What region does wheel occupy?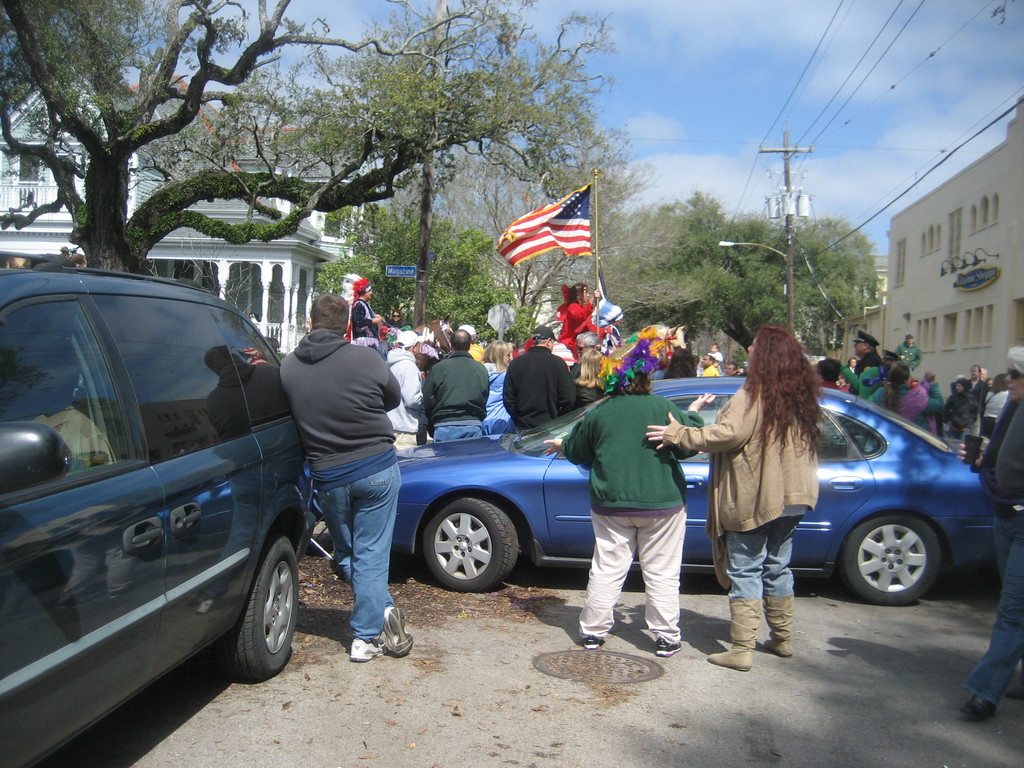
[x1=216, y1=538, x2=304, y2=694].
